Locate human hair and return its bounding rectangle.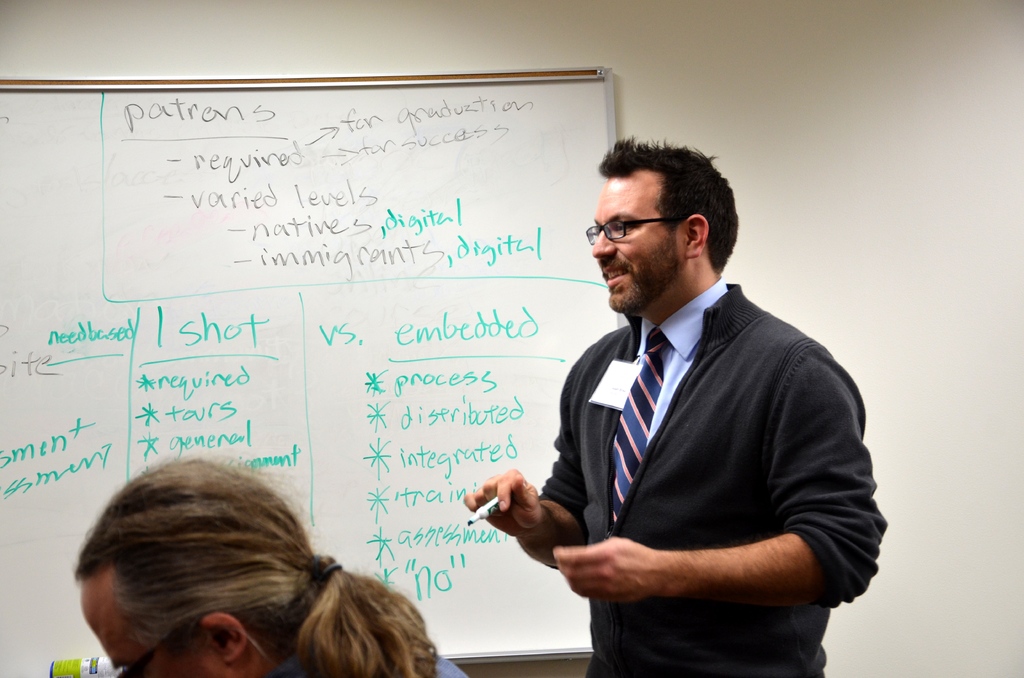
x1=64, y1=462, x2=422, y2=677.
